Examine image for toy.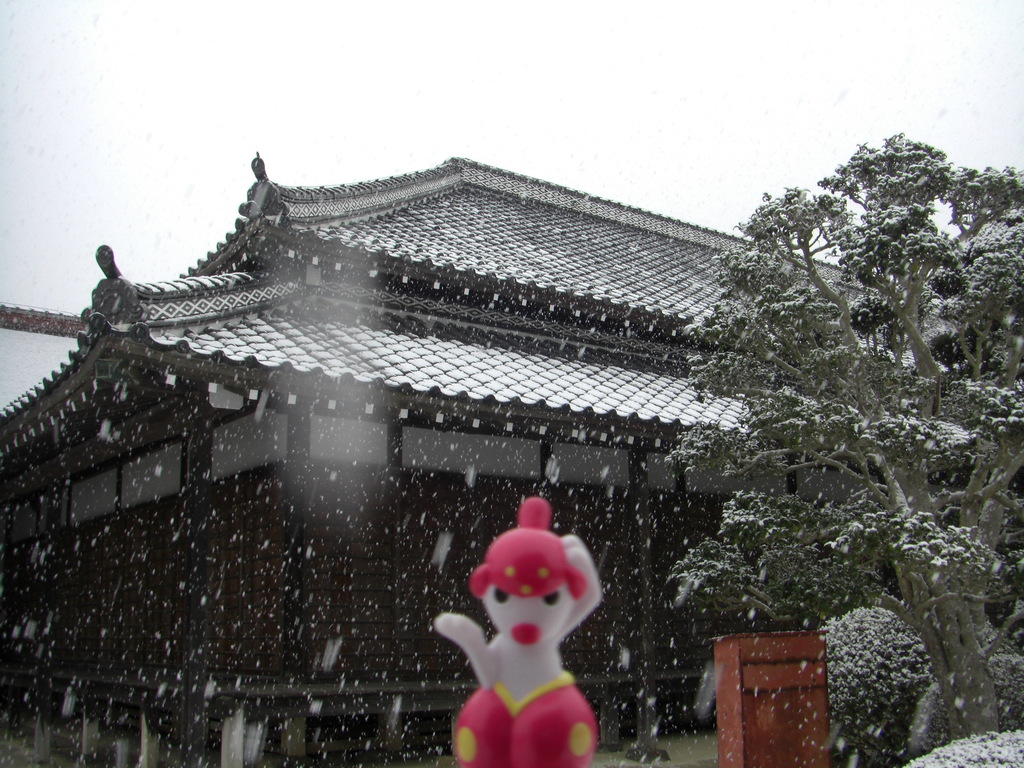
Examination result: (436,522,616,726).
